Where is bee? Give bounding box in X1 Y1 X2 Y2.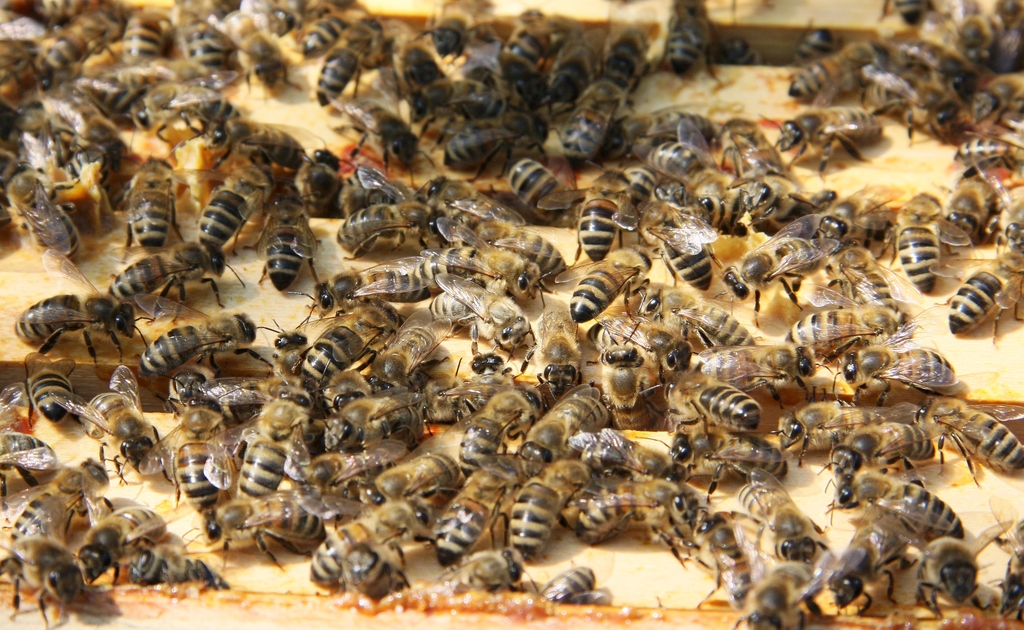
659 407 793 497.
